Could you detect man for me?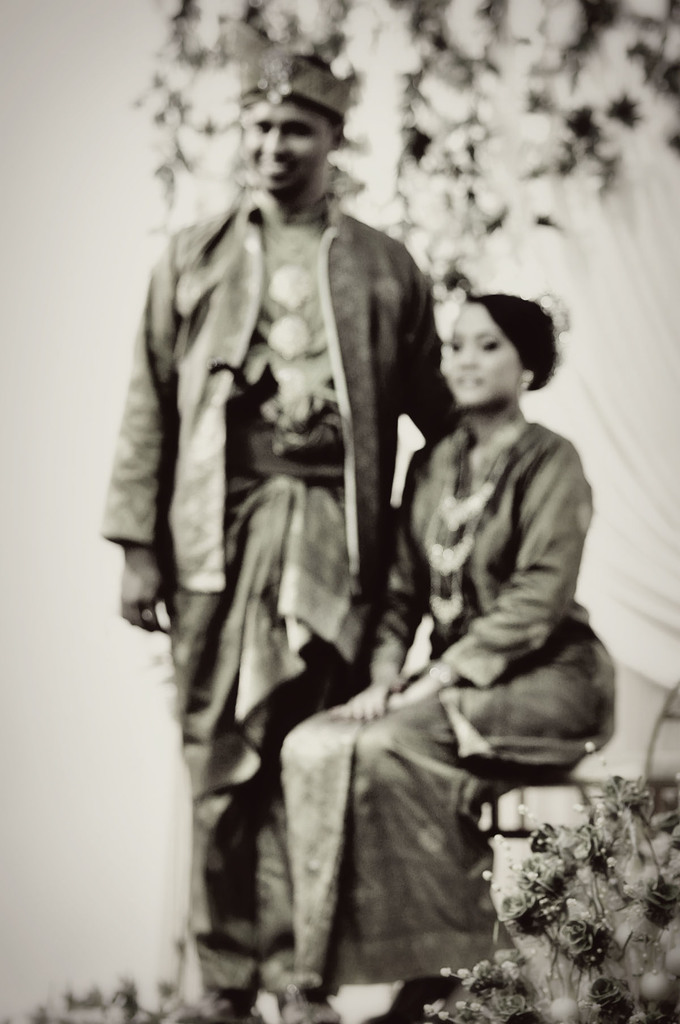
Detection result: [97,52,517,975].
